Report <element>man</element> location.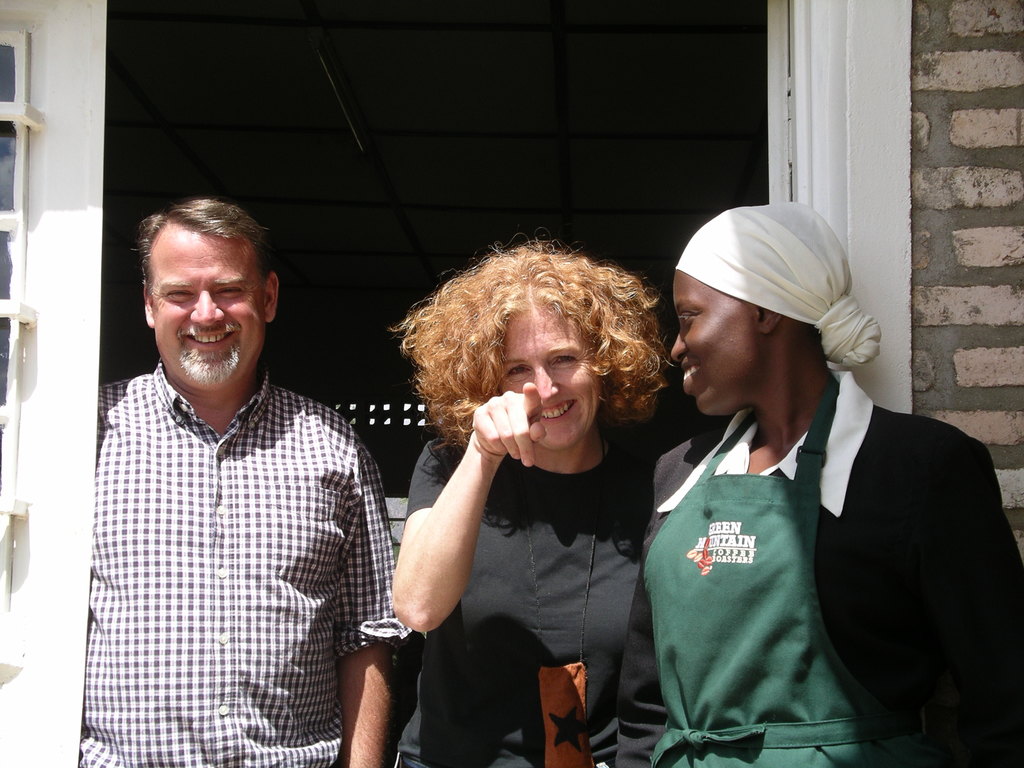
Report: (76,182,401,749).
